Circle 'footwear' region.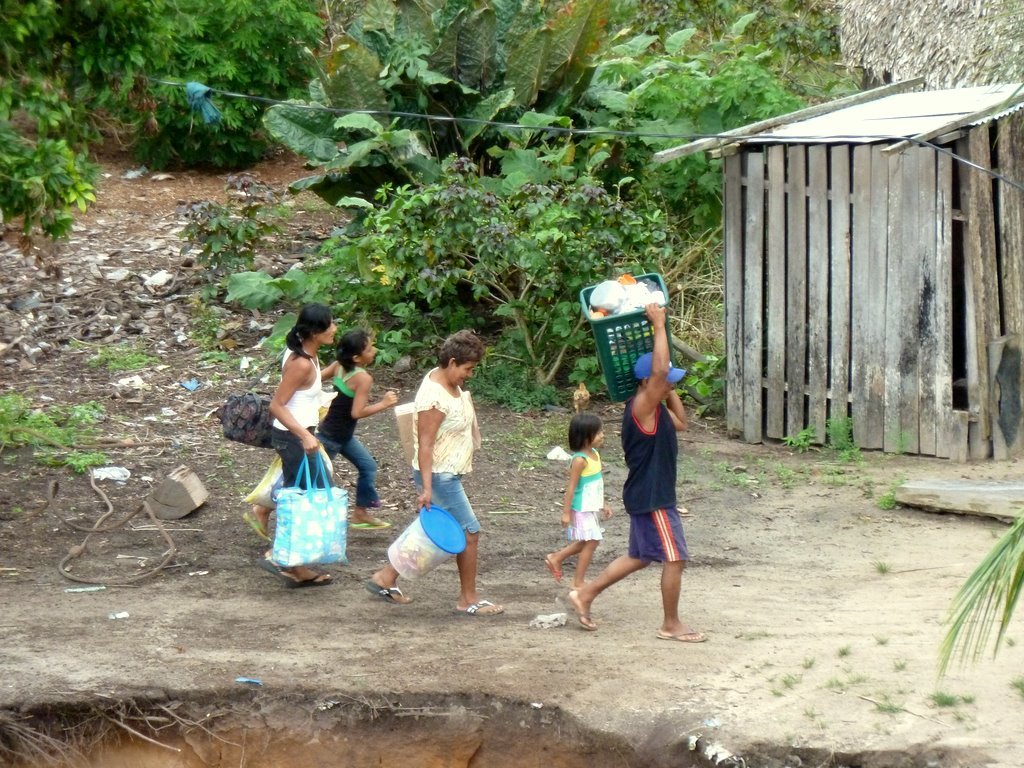
Region: l=352, t=516, r=394, b=532.
